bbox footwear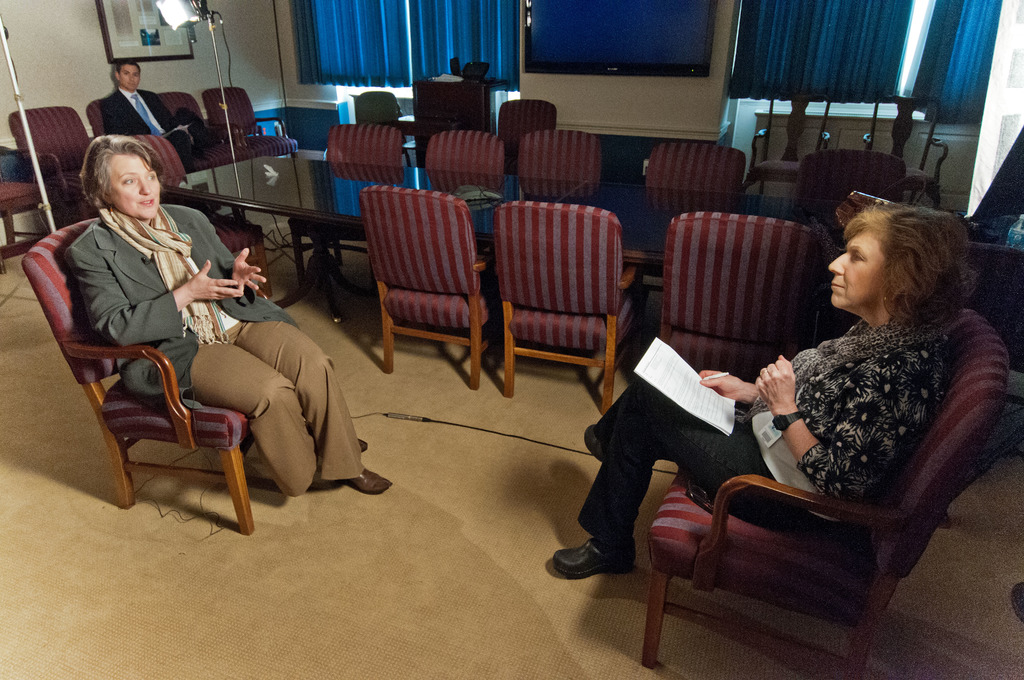
bbox(564, 528, 639, 603)
